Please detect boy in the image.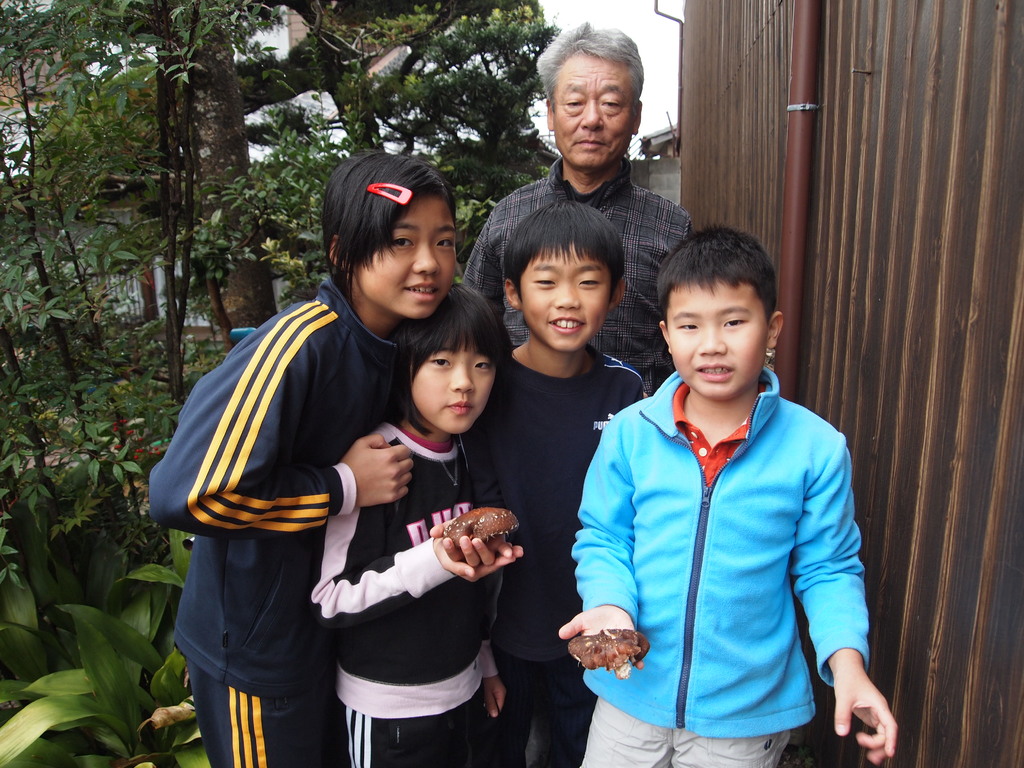
box(465, 196, 668, 763).
